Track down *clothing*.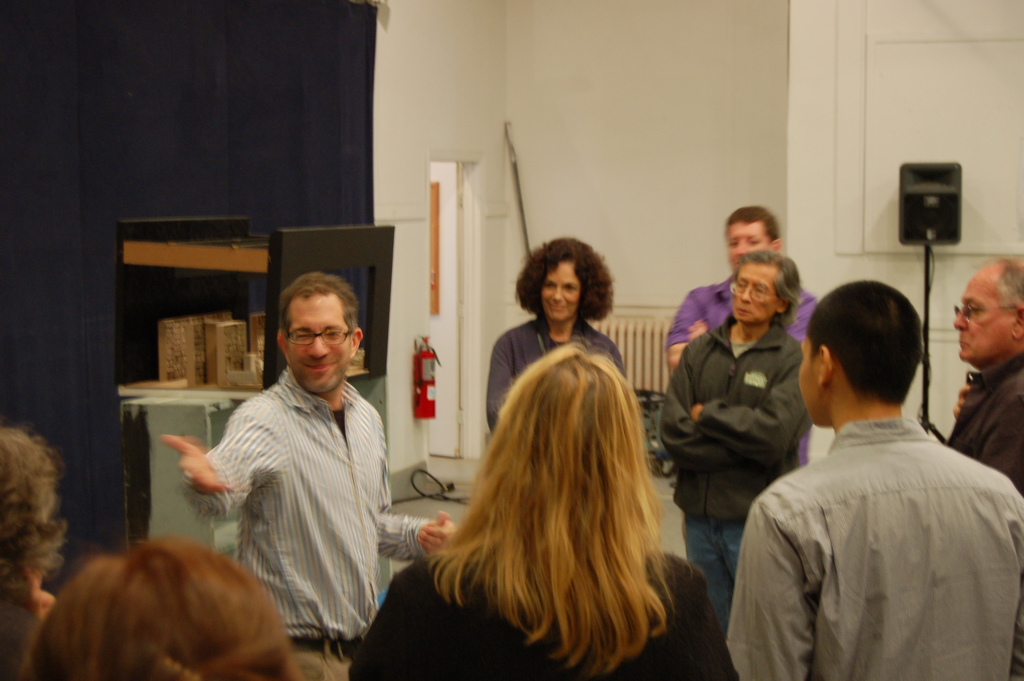
Tracked to box(344, 550, 733, 680).
